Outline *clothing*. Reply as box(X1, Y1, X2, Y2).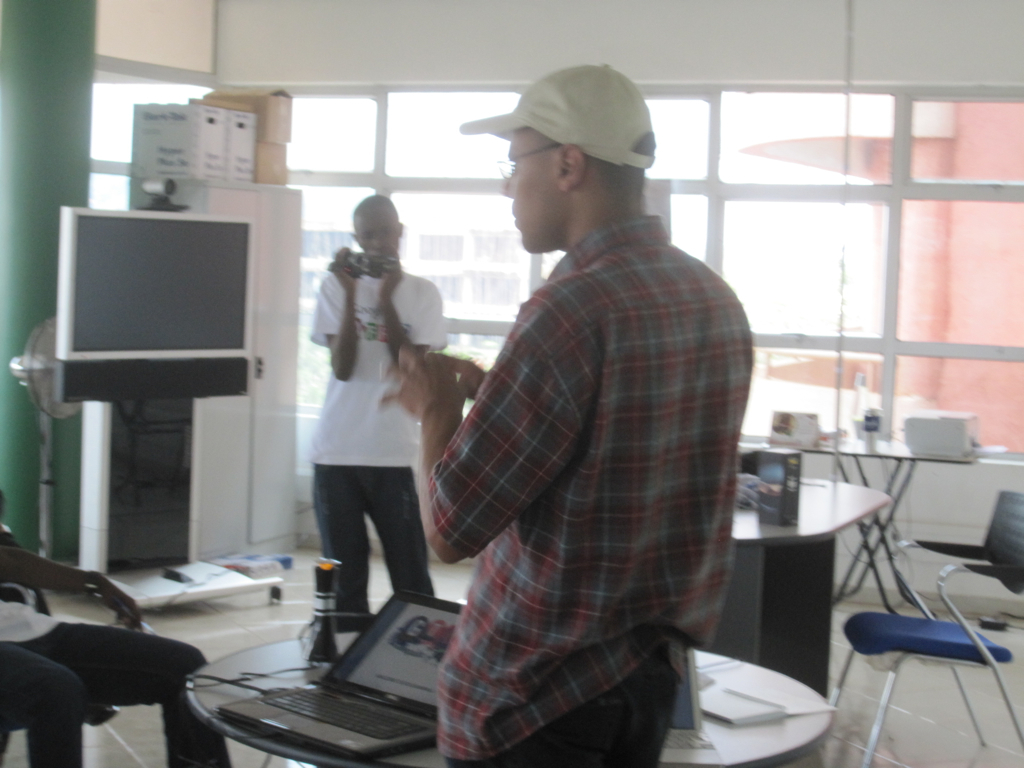
box(309, 268, 450, 626).
